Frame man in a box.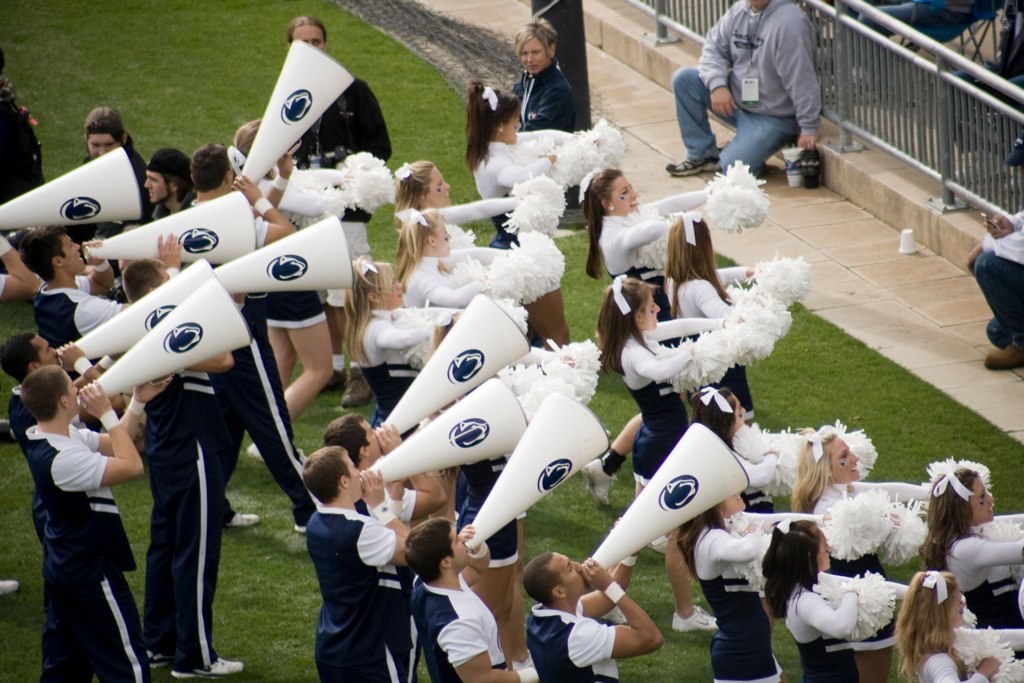
l=19, t=227, r=186, b=433.
